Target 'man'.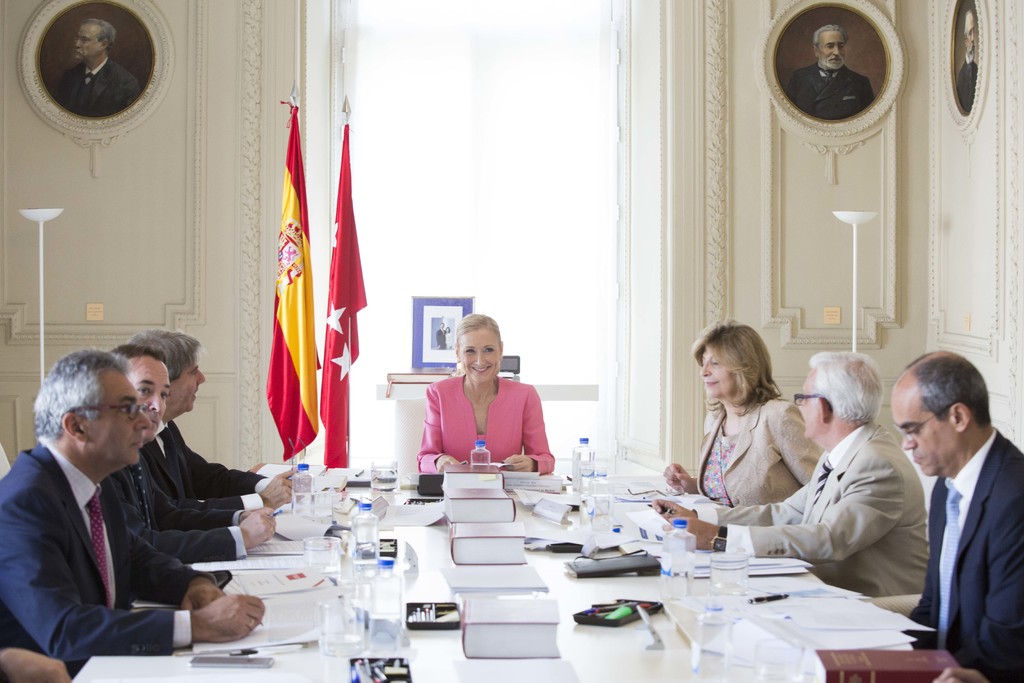
Target region: [886, 351, 1023, 666].
